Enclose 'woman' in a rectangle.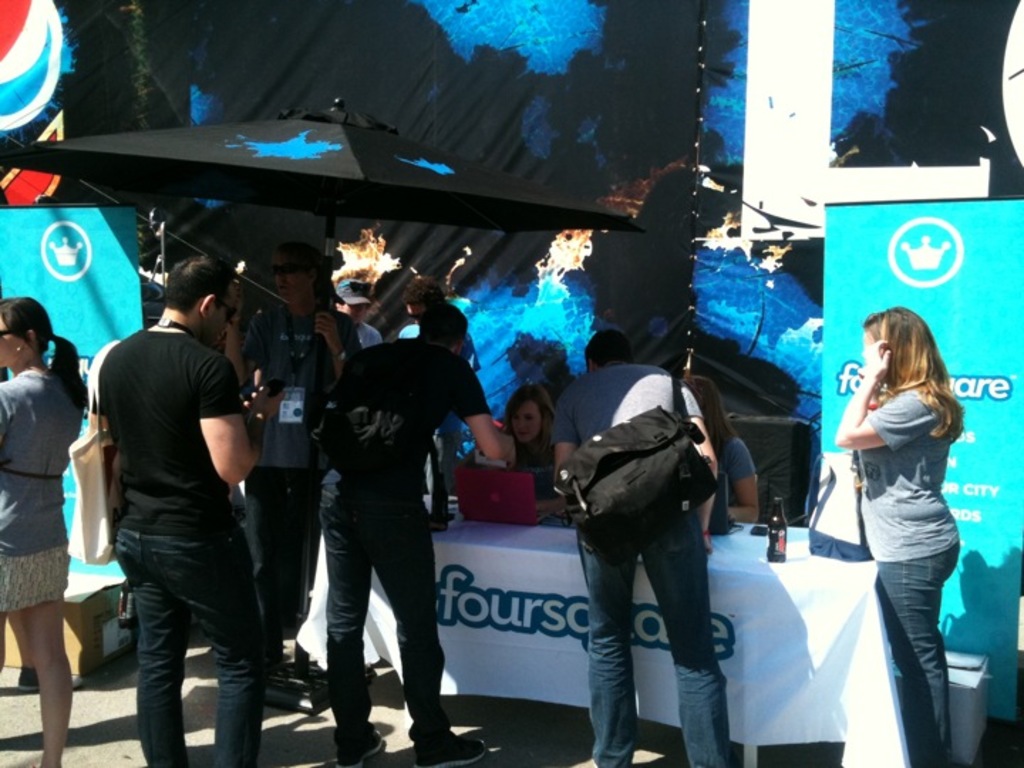
(left=831, top=310, right=957, bottom=767).
